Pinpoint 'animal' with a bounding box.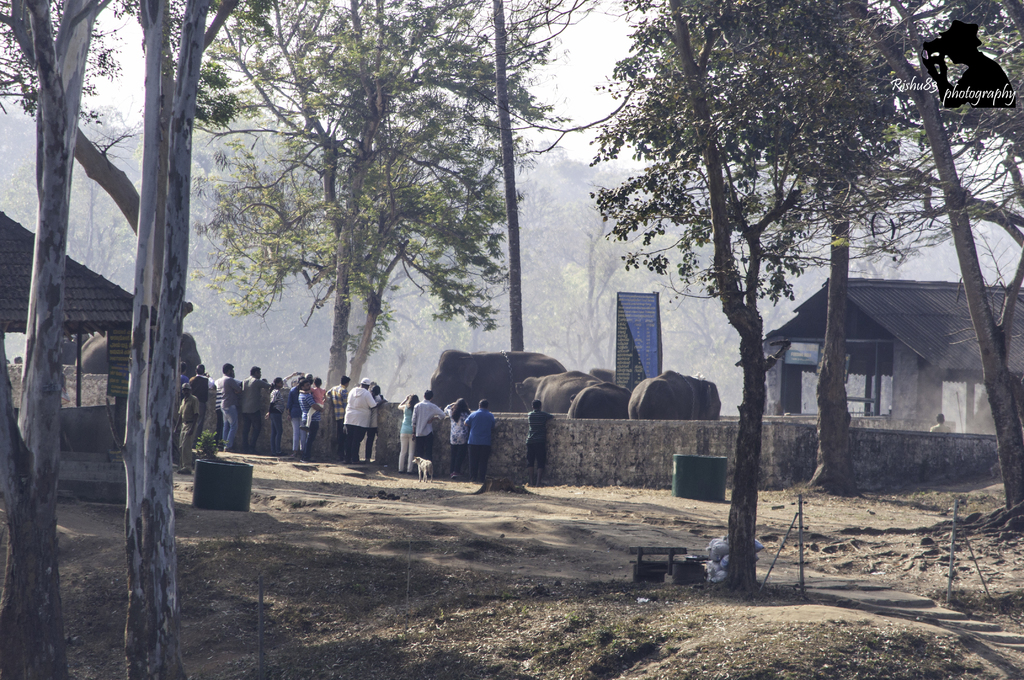
<region>631, 361, 722, 419</region>.
